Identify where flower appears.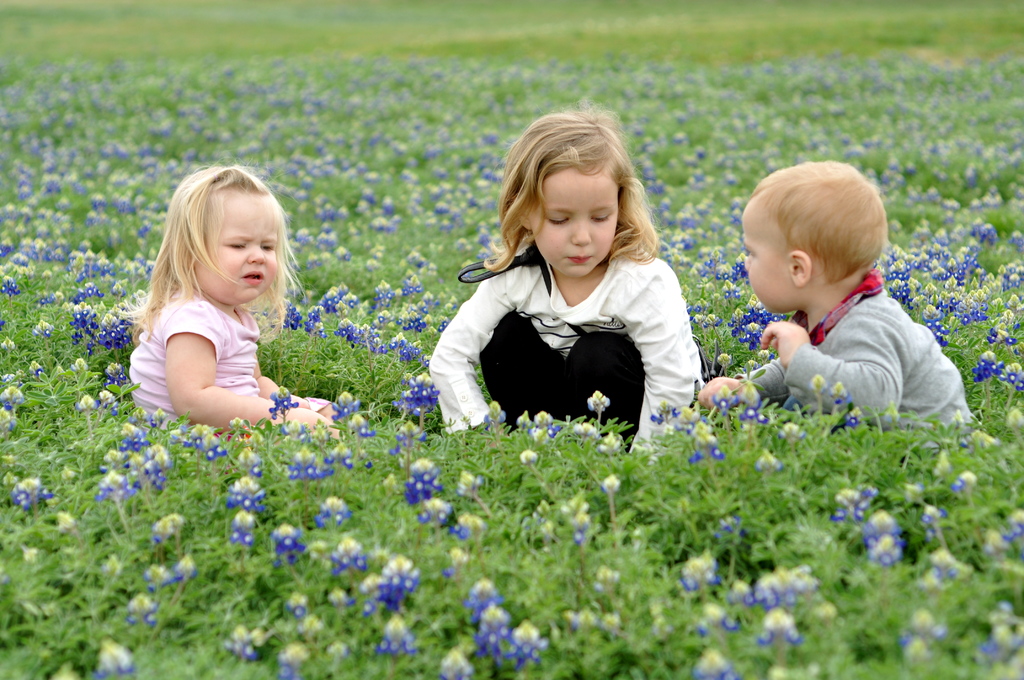
Appears at x1=757, y1=448, x2=786, y2=474.
